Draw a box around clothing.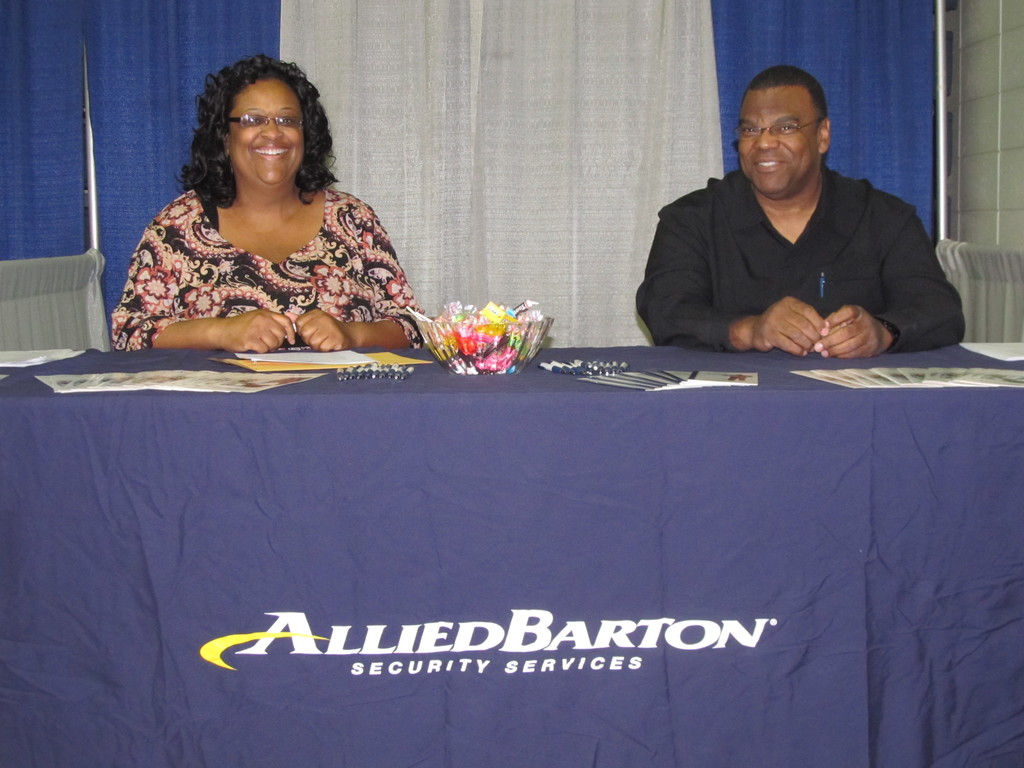
pyautogui.locateOnScreen(110, 171, 454, 349).
